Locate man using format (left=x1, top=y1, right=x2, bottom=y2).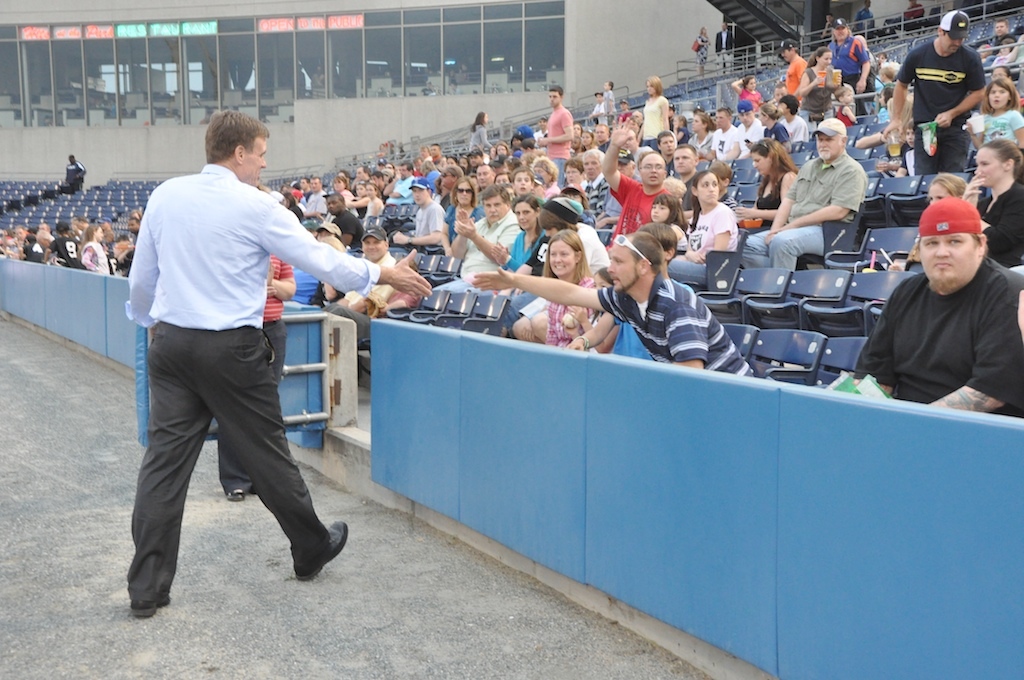
(left=851, top=193, right=1023, bottom=417).
